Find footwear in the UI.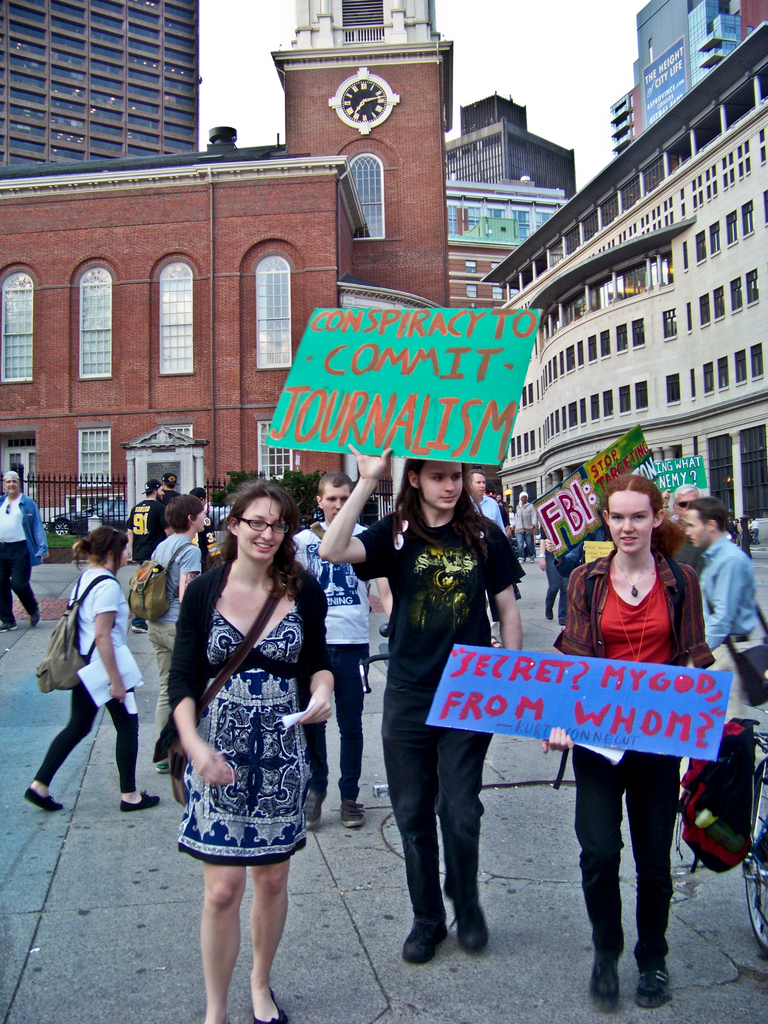
UI element at (x1=20, y1=785, x2=62, y2=813).
